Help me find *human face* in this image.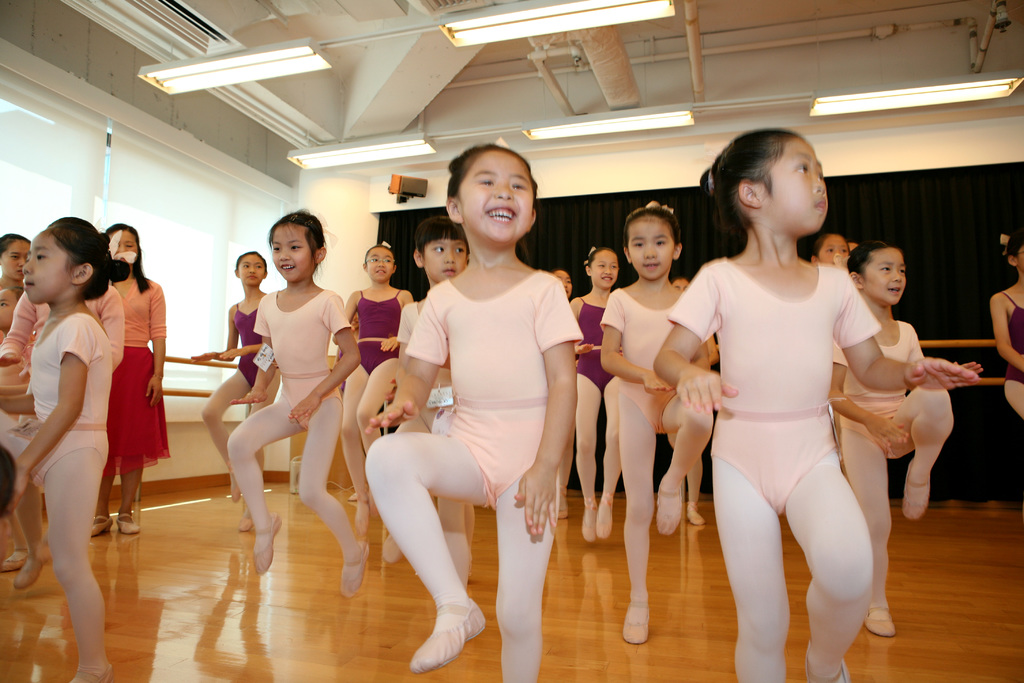
Found it: <box>1018,245,1023,263</box>.
